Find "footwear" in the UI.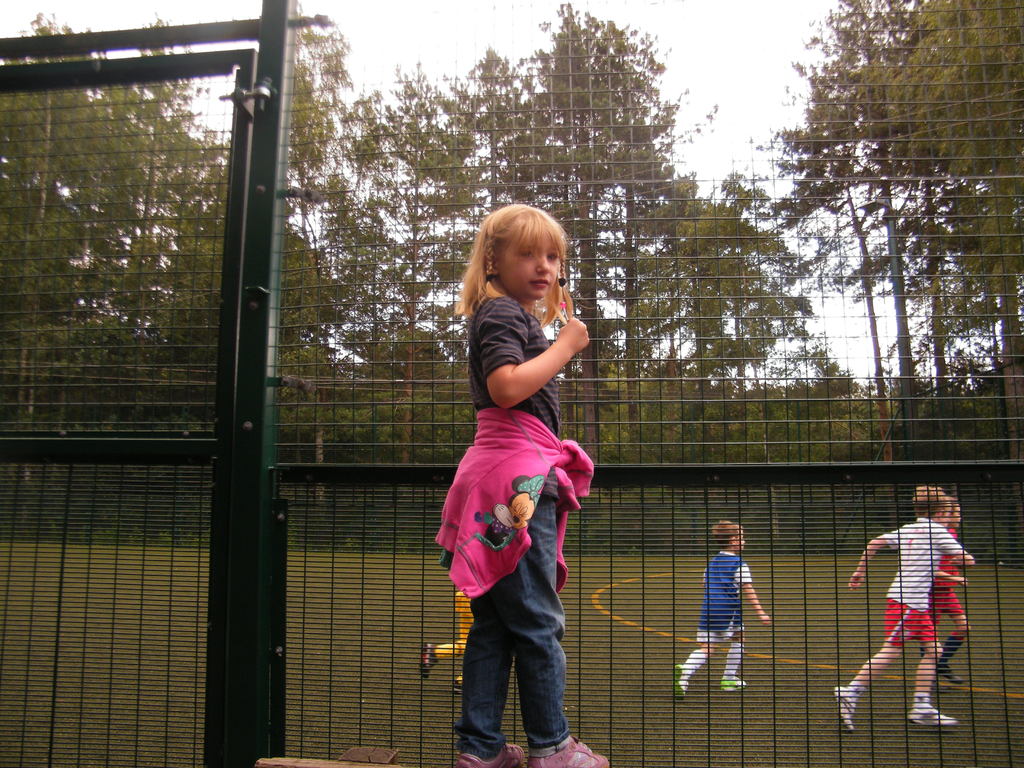
UI element at bbox(673, 662, 689, 700).
